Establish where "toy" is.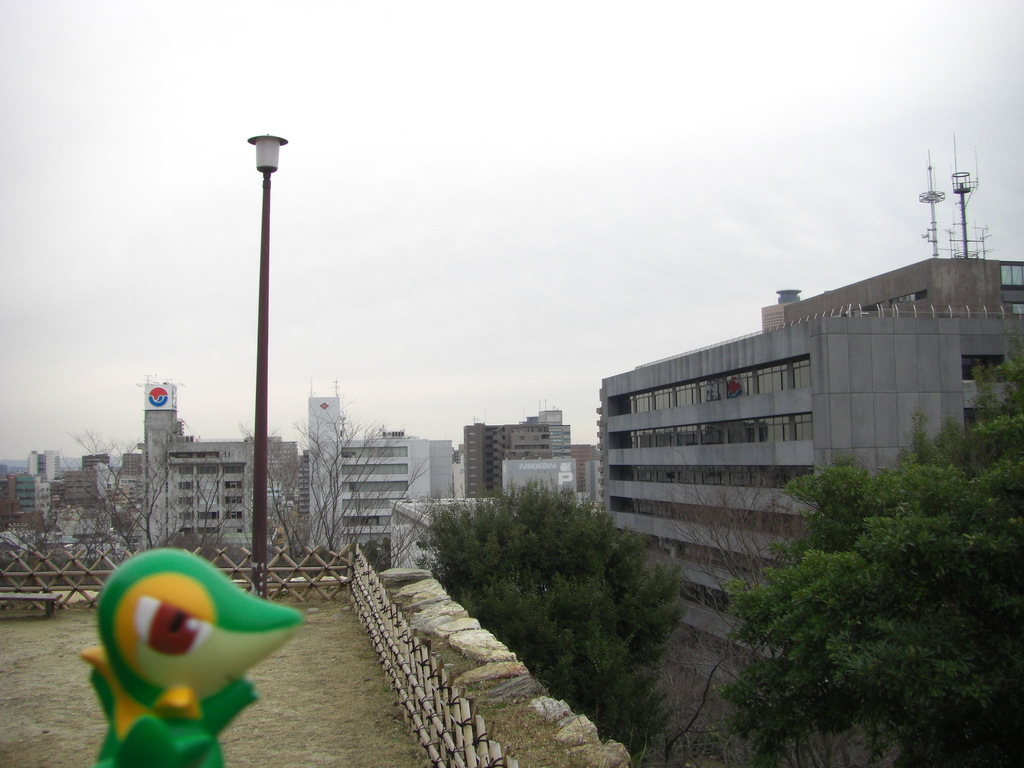
Established at 73 554 303 767.
